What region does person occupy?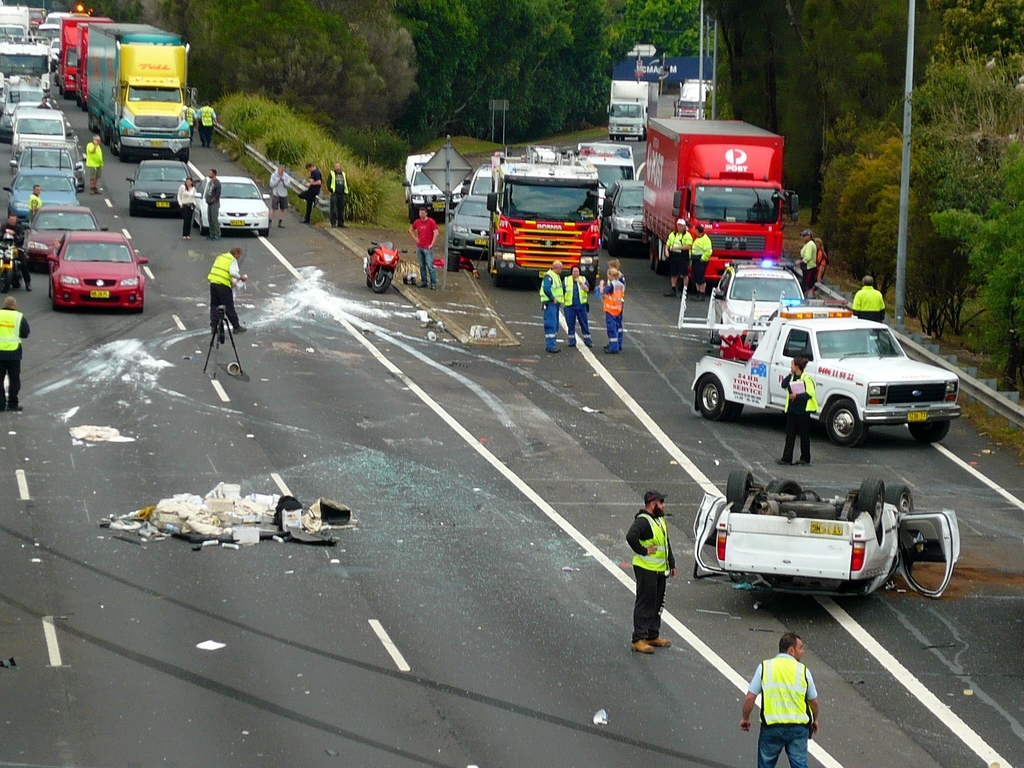
locate(185, 100, 198, 140).
